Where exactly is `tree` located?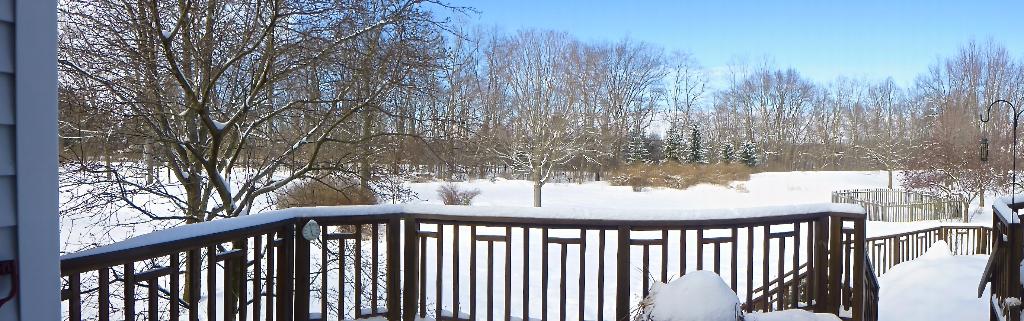
Its bounding box is (670, 123, 681, 161).
